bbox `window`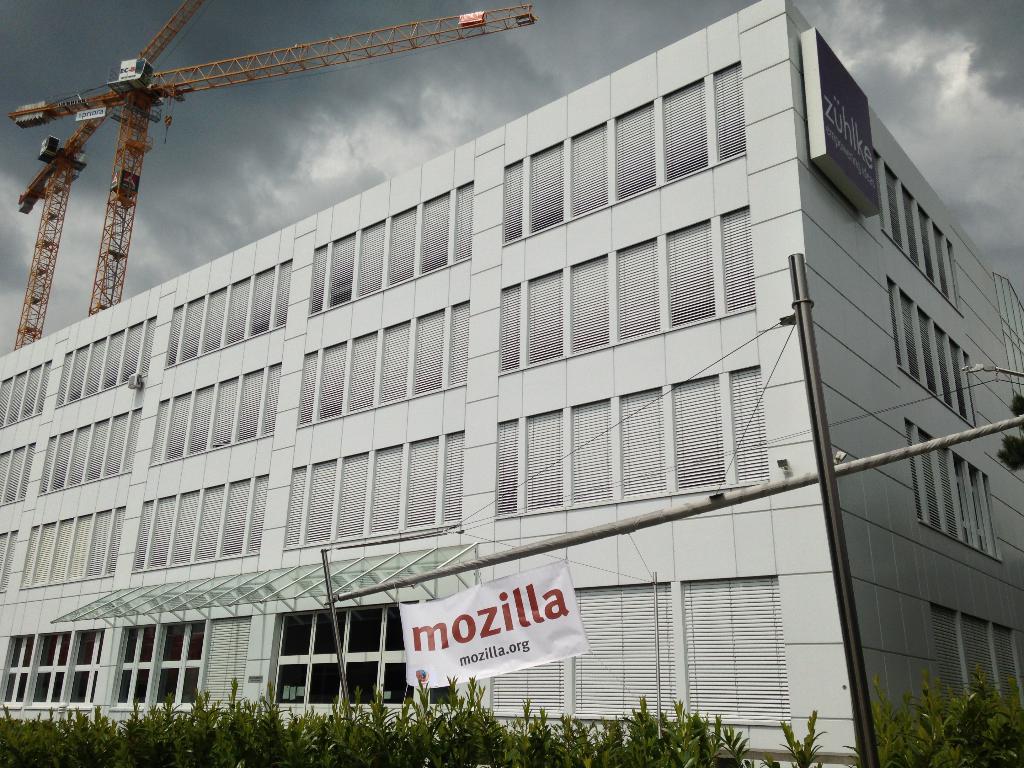
detection(41, 527, 47, 582)
